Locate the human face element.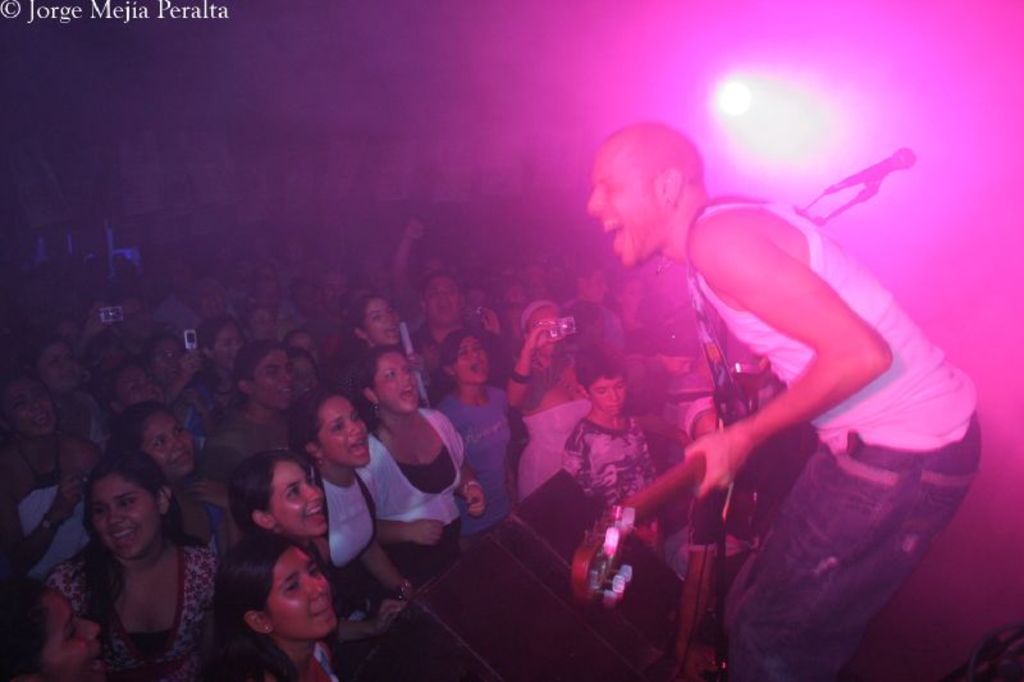
Element bbox: (146, 415, 188, 473).
